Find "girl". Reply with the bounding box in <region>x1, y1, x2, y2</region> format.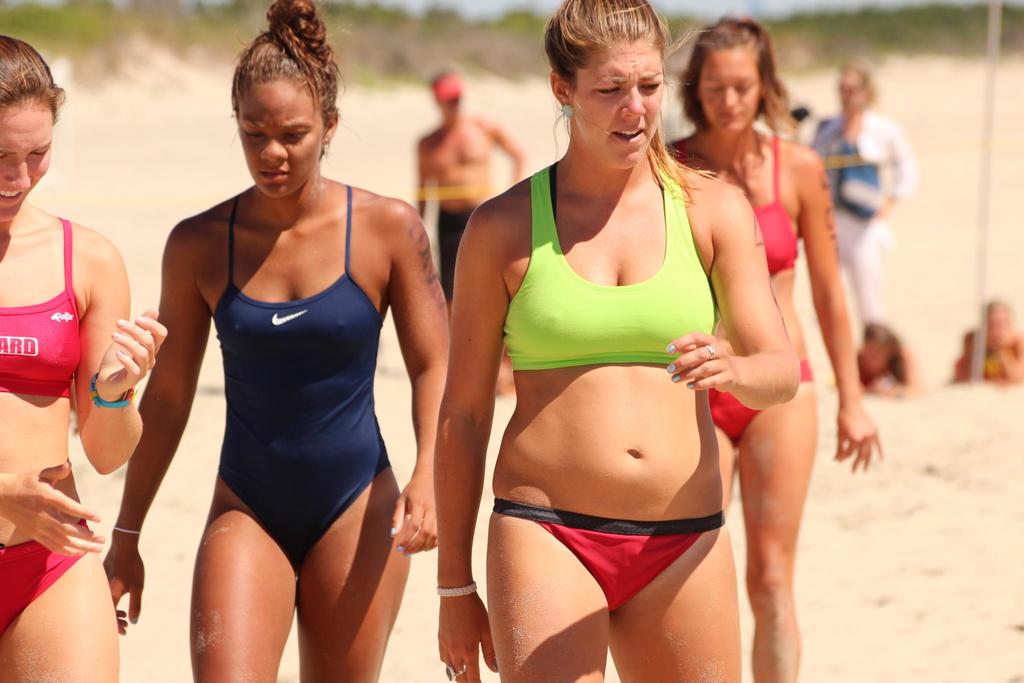
<region>93, 0, 457, 682</region>.
